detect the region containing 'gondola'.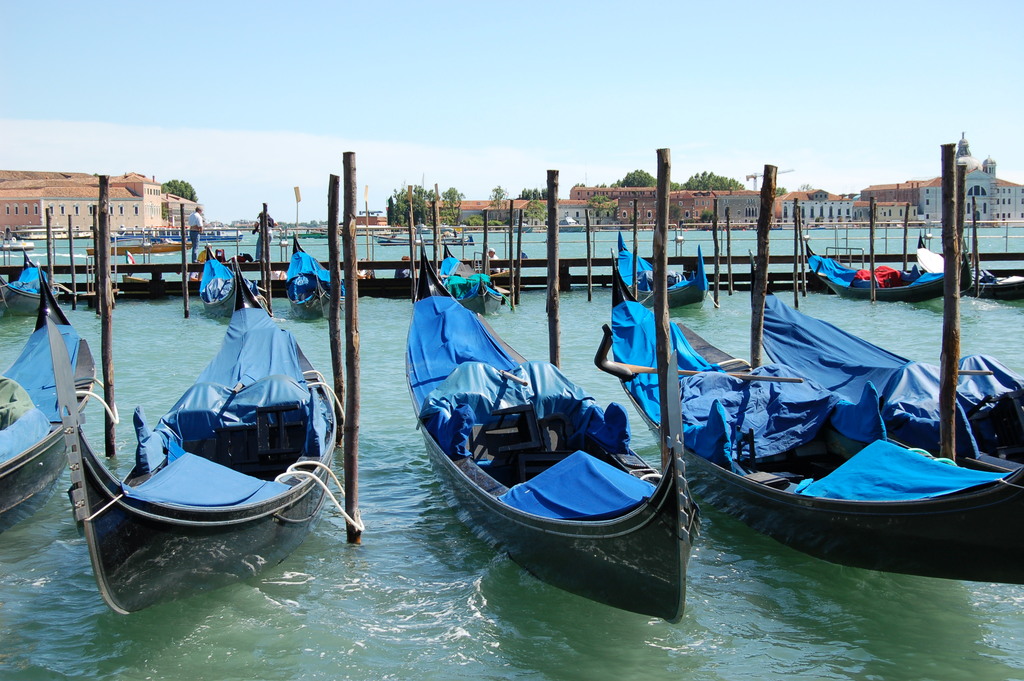
403,231,705,627.
